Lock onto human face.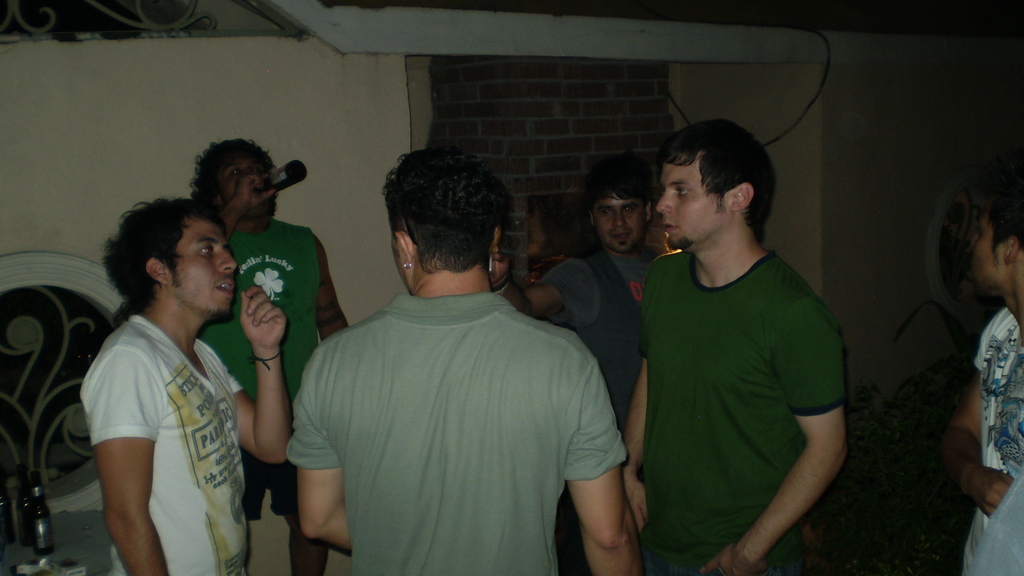
Locked: select_region(966, 223, 1005, 292).
